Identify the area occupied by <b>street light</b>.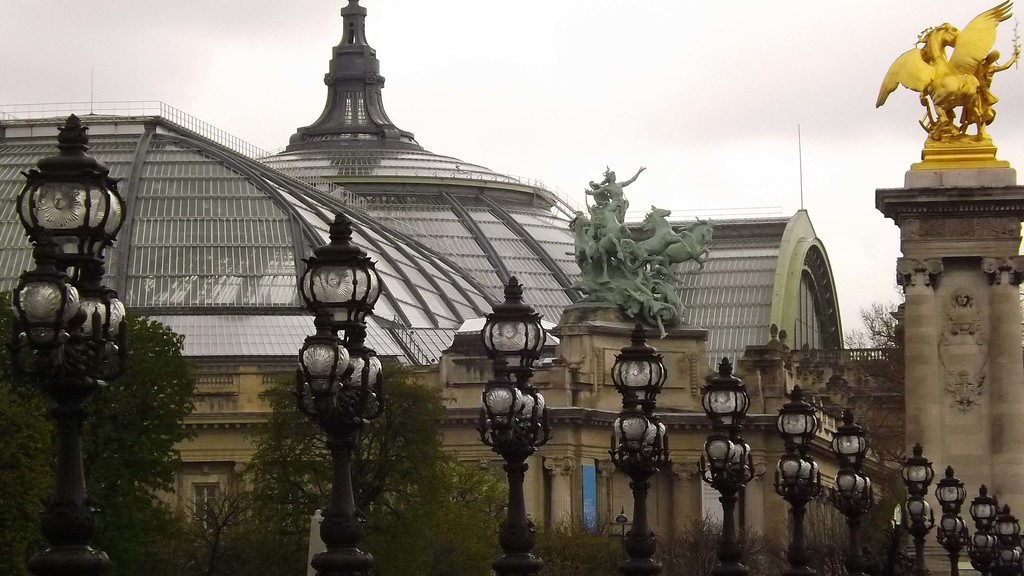
Area: l=899, t=450, r=935, b=575.
